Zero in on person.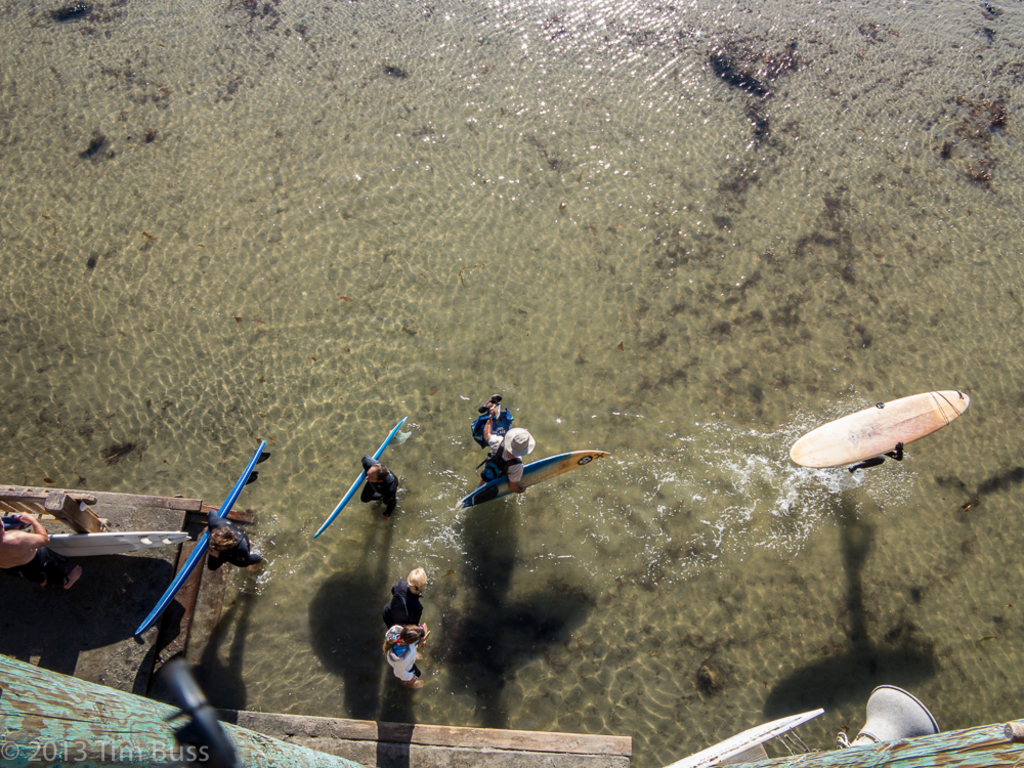
Zeroed in: crop(0, 505, 87, 593).
